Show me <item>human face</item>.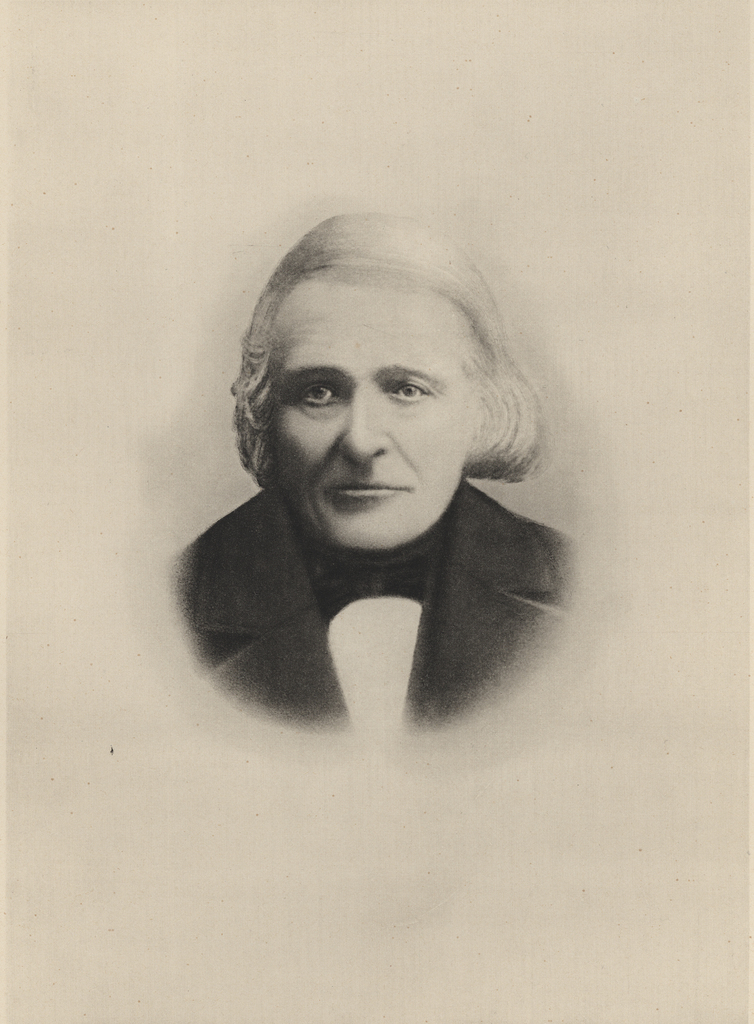
<item>human face</item> is here: x1=267 y1=279 x2=477 y2=552.
